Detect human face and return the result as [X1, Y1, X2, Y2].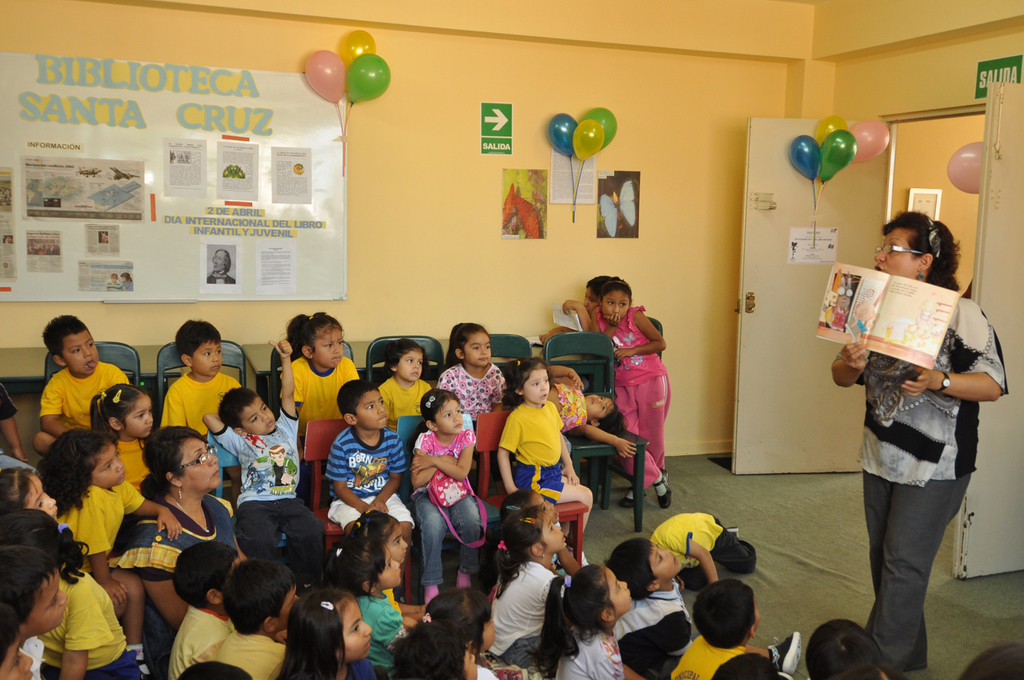
[333, 597, 375, 657].
